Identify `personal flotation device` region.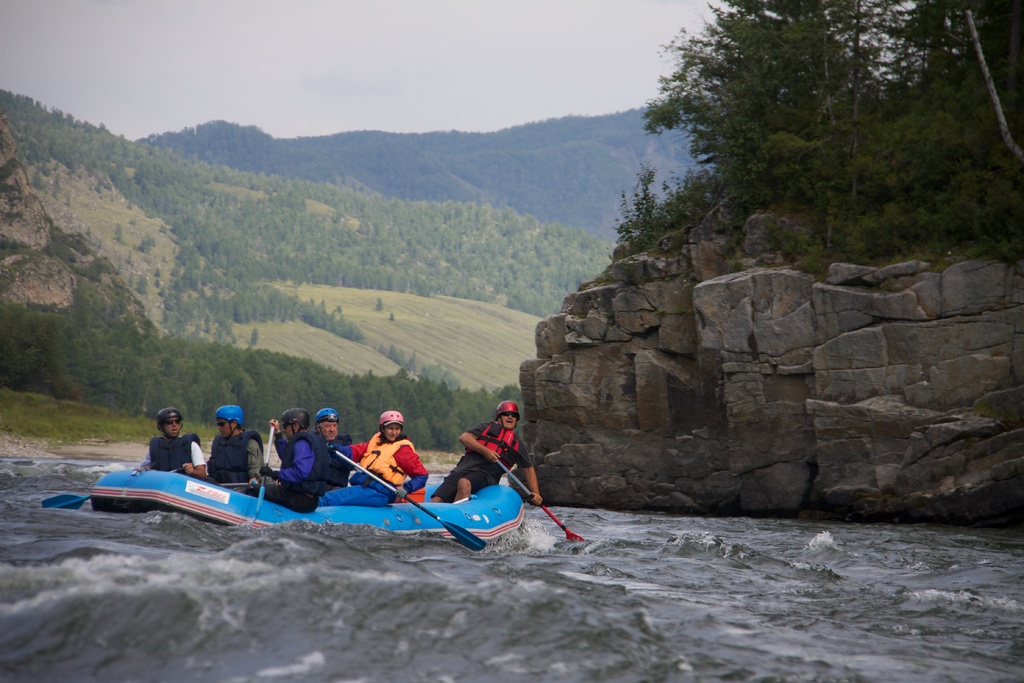
Region: pyautogui.locateOnScreen(200, 429, 257, 488).
